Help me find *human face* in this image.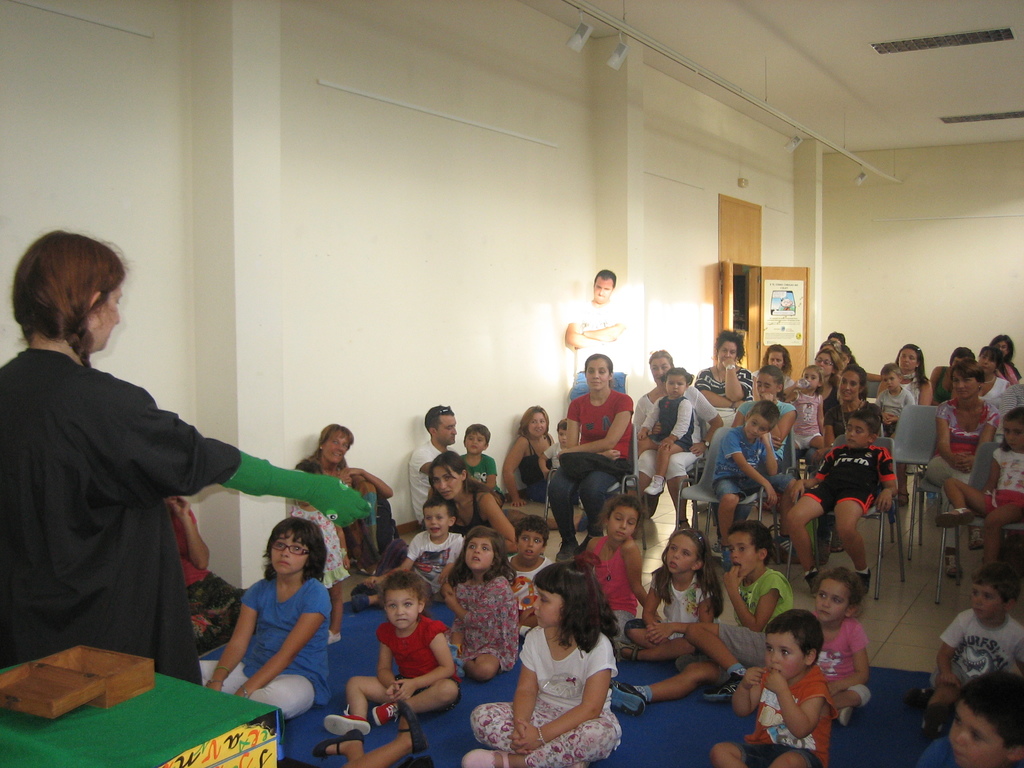
Found it: [x1=673, y1=531, x2=701, y2=573].
